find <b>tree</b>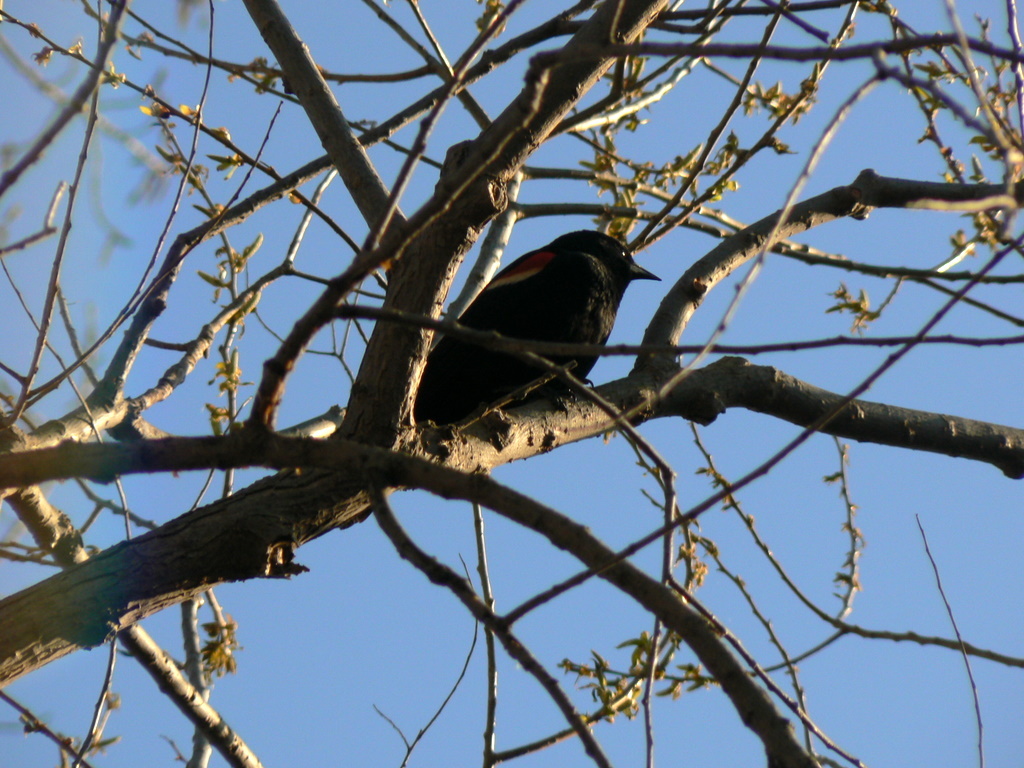
0, 0, 1023, 767
